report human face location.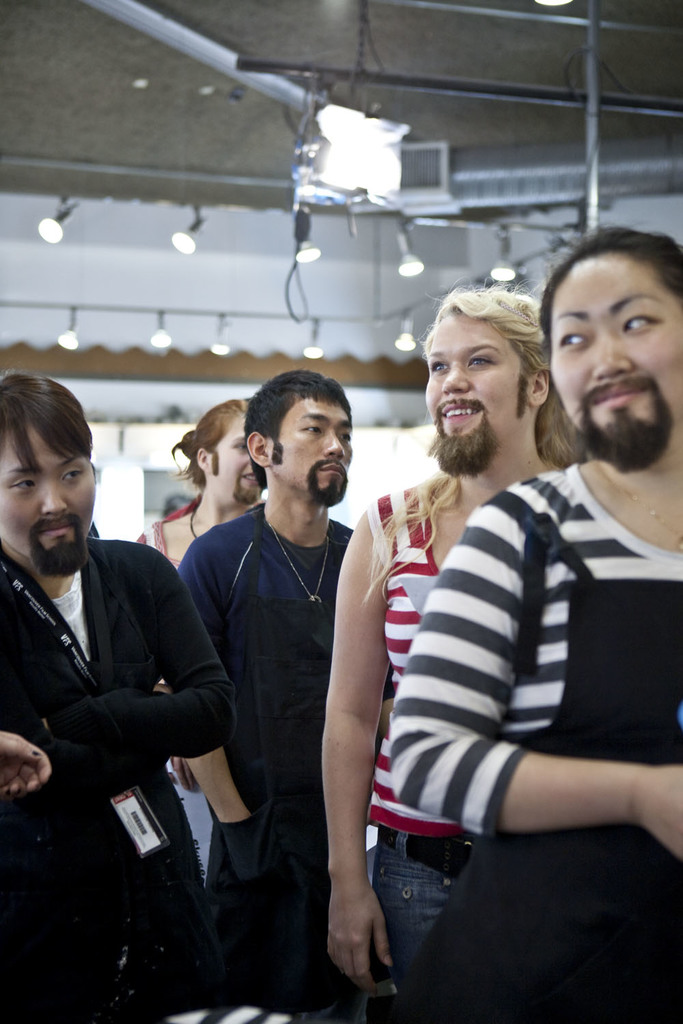
Report: box(544, 252, 682, 473).
